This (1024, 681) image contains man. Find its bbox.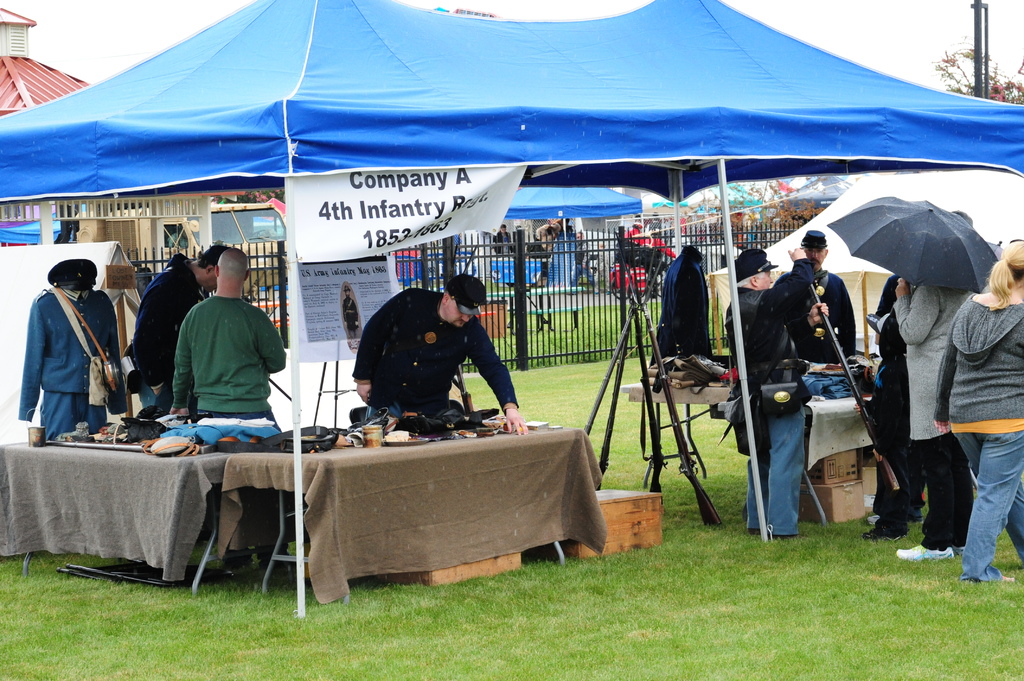
{"left": 351, "top": 269, "right": 523, "bottom": 444}.
